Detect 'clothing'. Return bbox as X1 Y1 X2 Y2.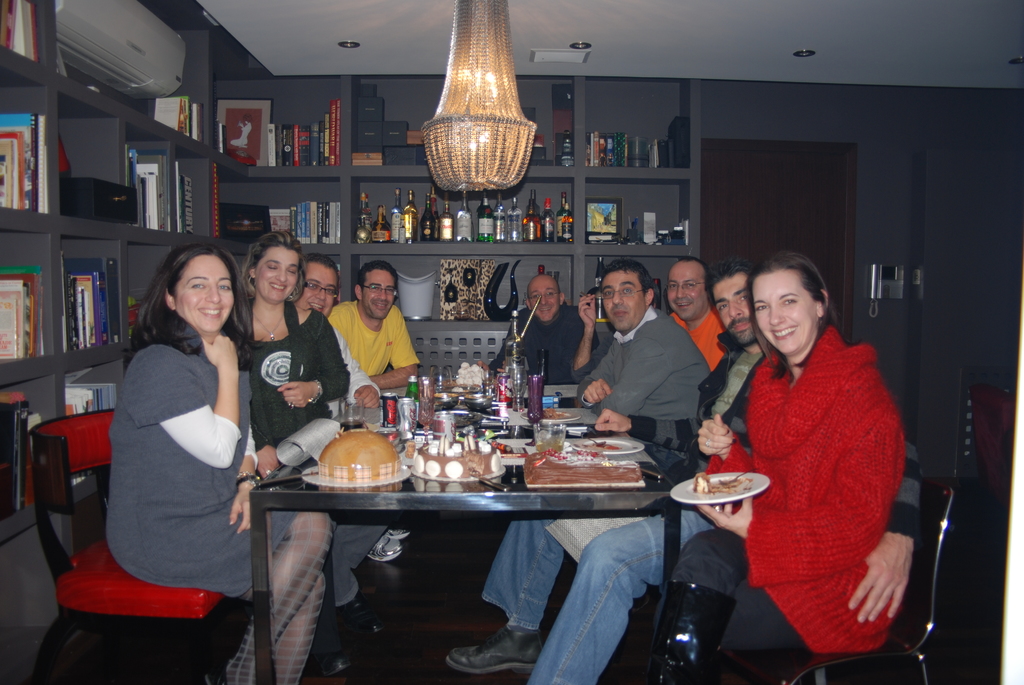
102 340 314 604.
